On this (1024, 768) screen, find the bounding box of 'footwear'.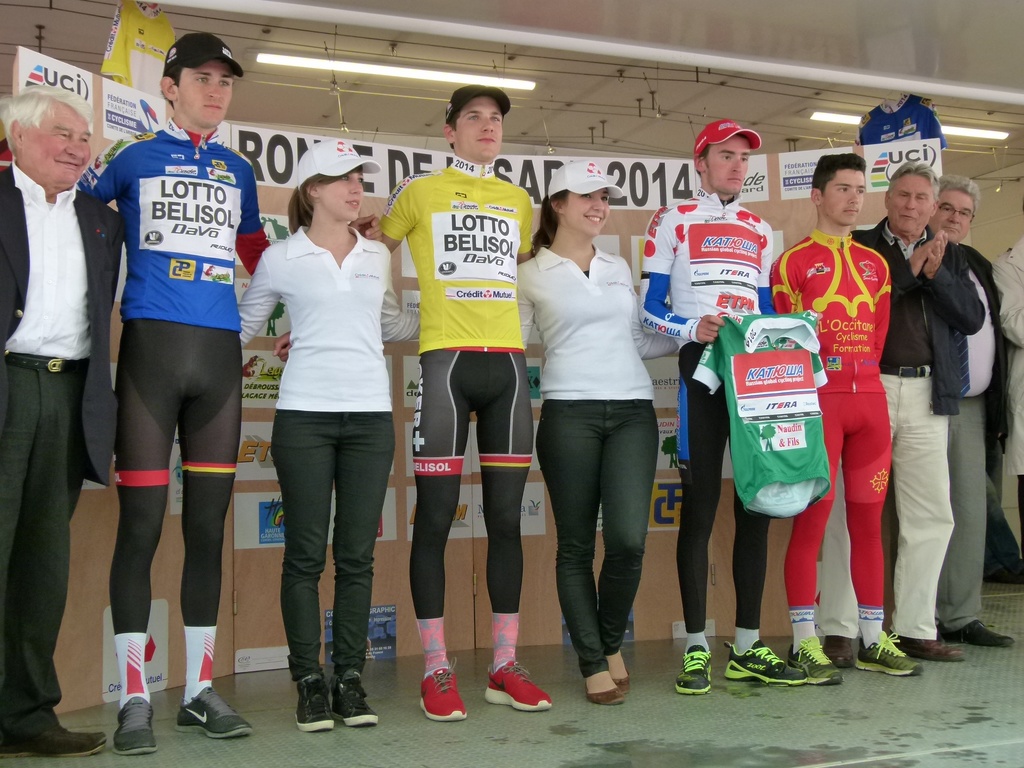
Bounding box: box=[112, 696, 154, 756].
